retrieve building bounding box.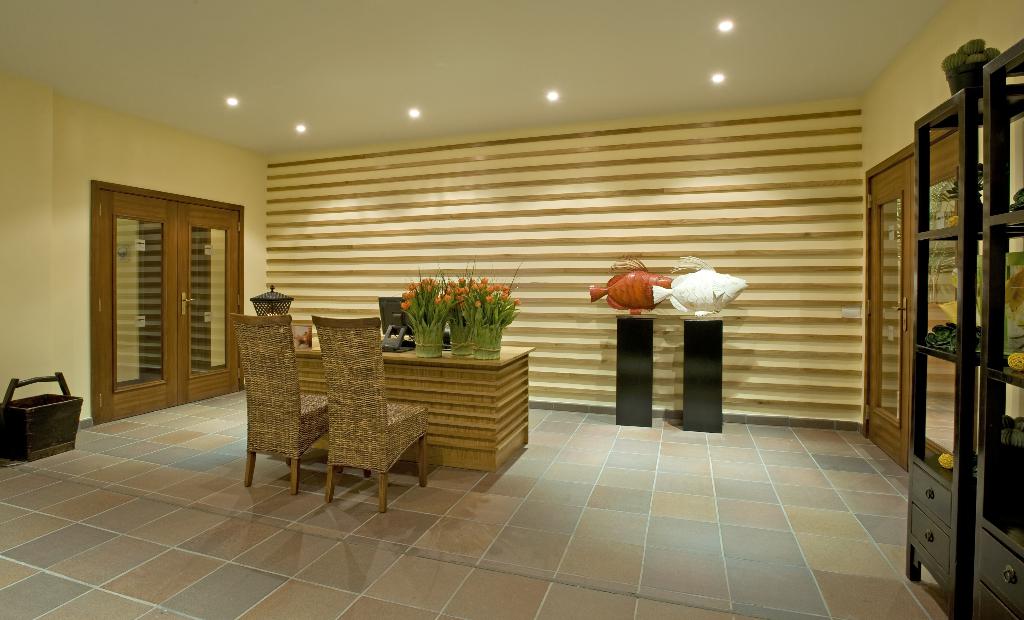
Bounding box: locate(0, 0, 1023, 619).
